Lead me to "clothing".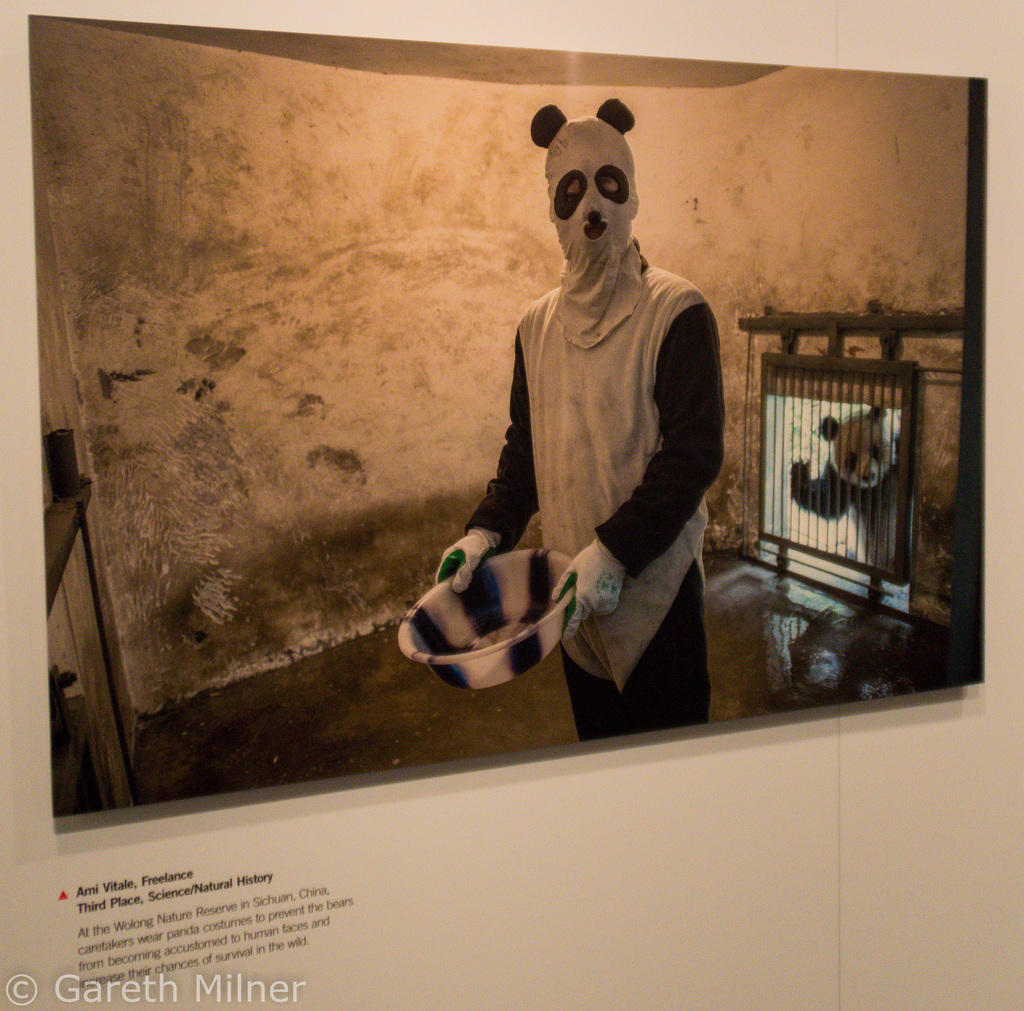
Lead to BBox(436, 111, 801, 690).
